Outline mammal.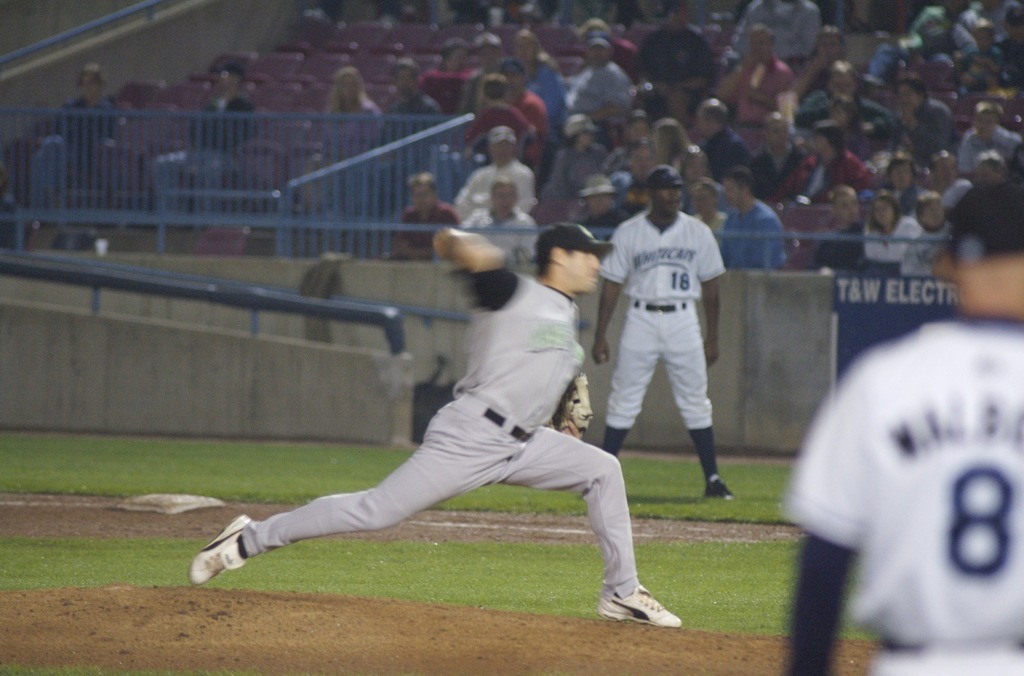
Outline: region(815, 183, 877, 273).
